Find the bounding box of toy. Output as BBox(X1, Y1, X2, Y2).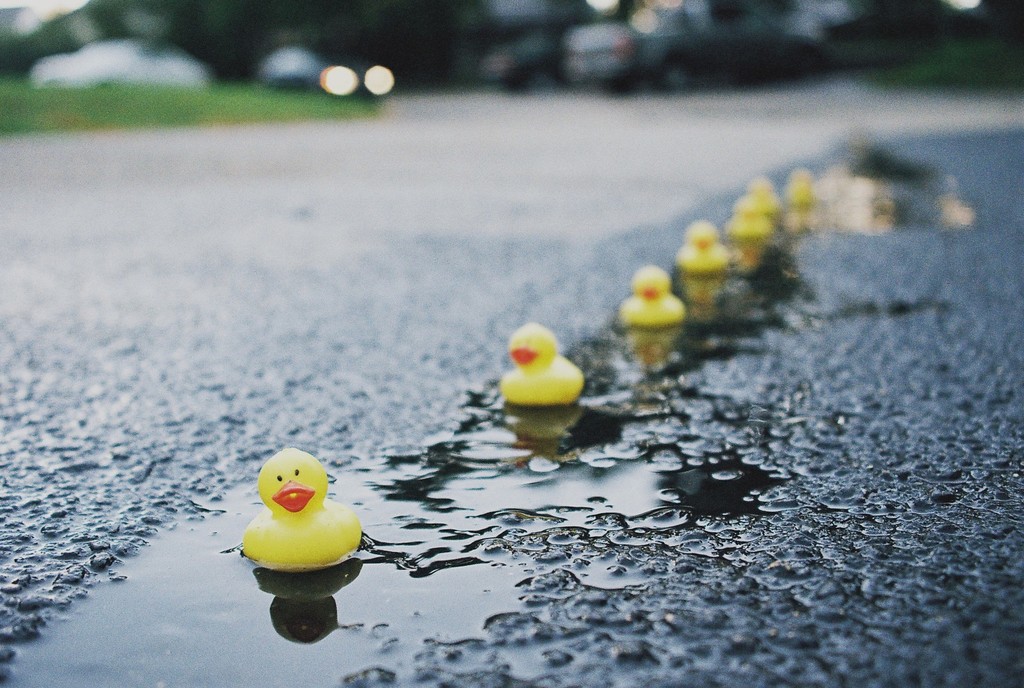
BBox(239, 445, 372, 562).
